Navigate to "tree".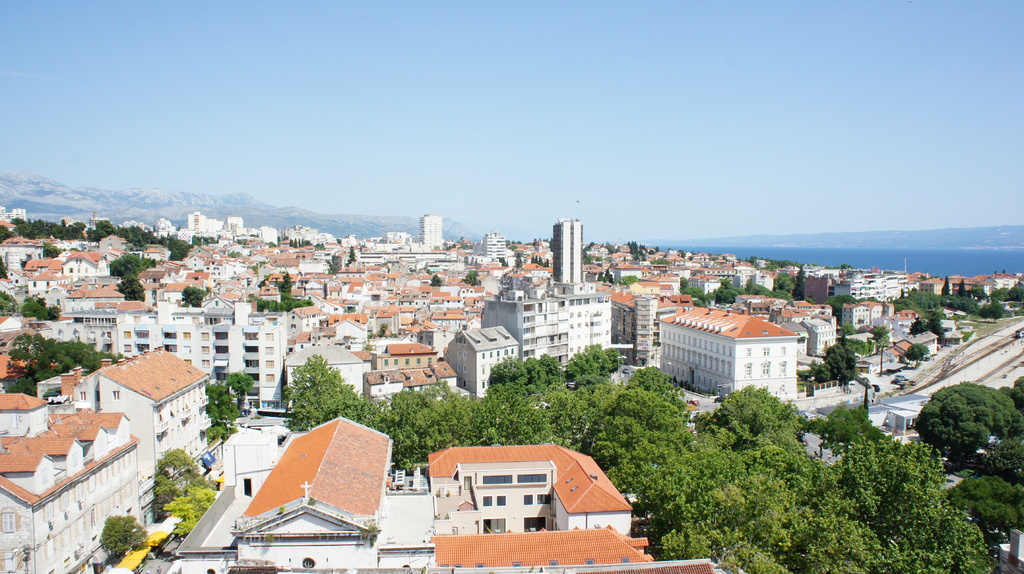
Navigation target: locate(805, 339, 856, 386).
